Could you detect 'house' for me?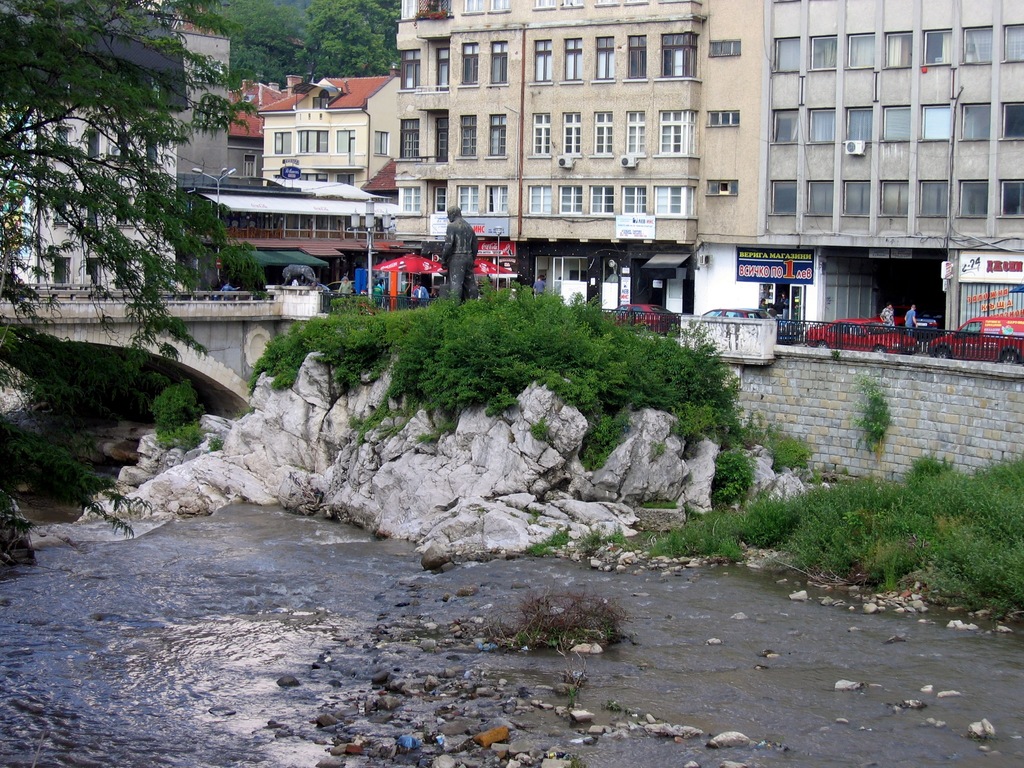
Detection result: [198, 181, 413, 288].
